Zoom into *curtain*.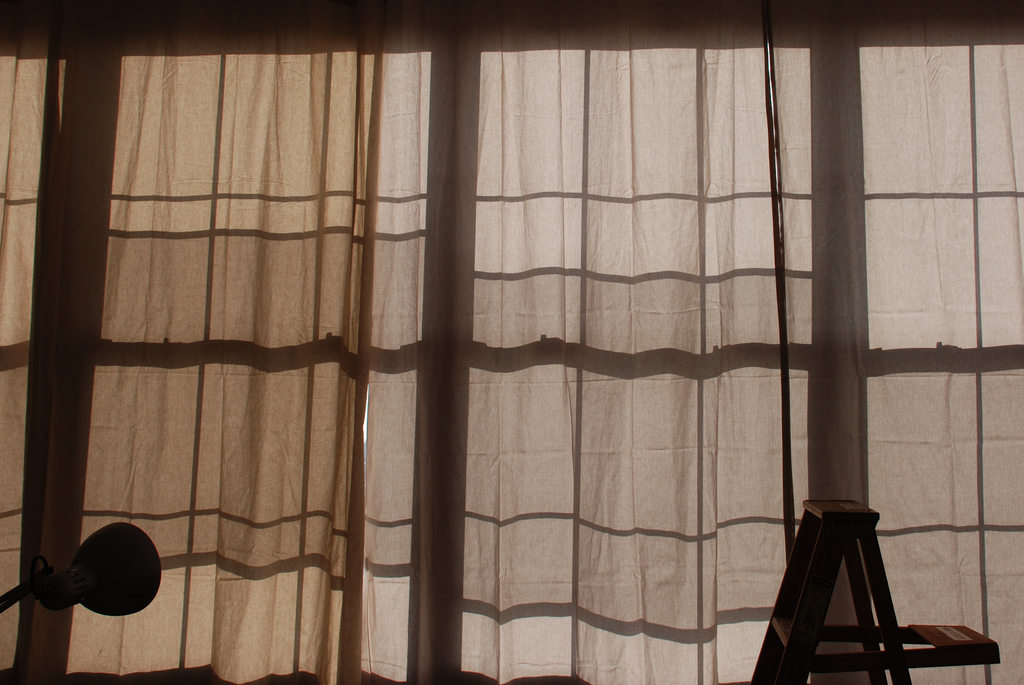
Zoom target: detection(0, 11, 1023, 684).
